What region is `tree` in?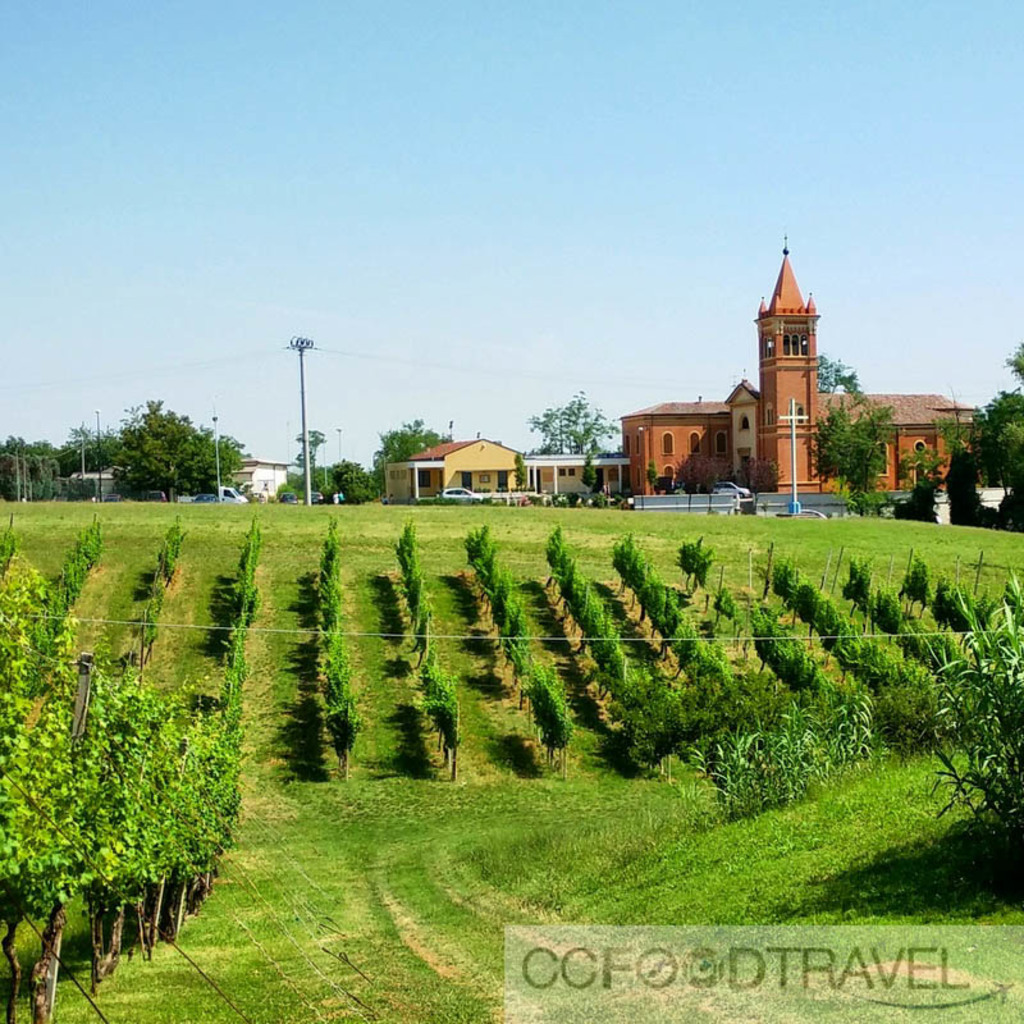
detection(72, 369, 251, 509).
